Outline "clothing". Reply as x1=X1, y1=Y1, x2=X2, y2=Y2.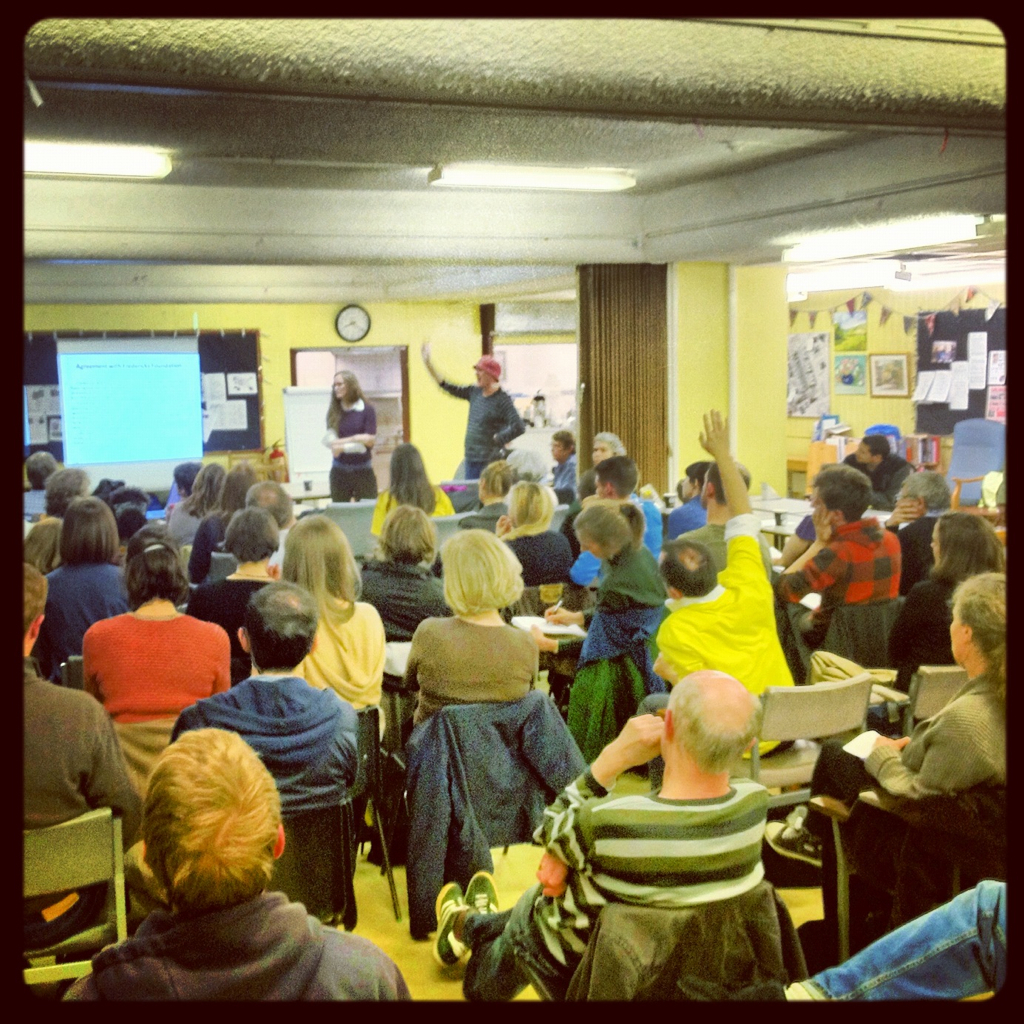
x1=651, y1=512, x2=807, y2=761.
